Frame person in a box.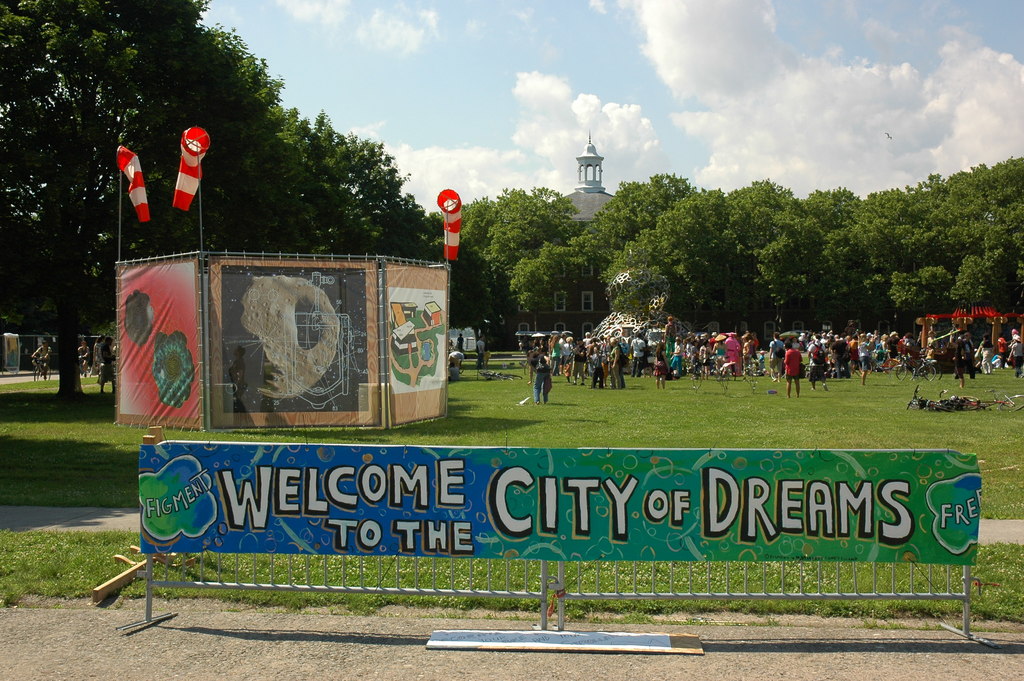
bbox=(589, 347, 608, 387).
